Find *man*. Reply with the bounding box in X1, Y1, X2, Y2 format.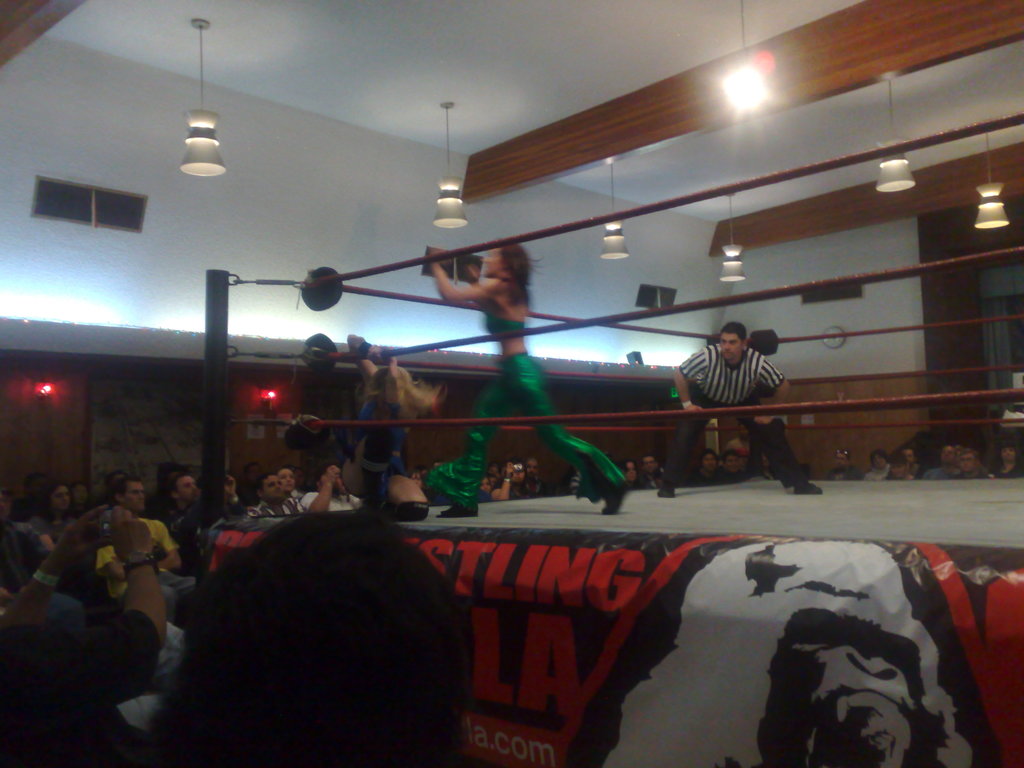
726, 421, 750, 453.
